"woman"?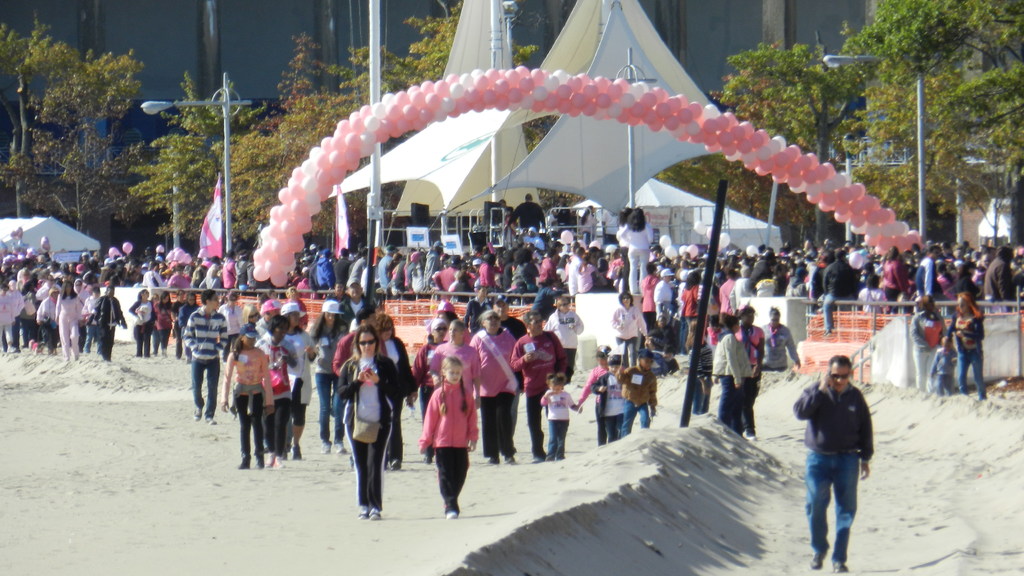
(468,310,521,465)
